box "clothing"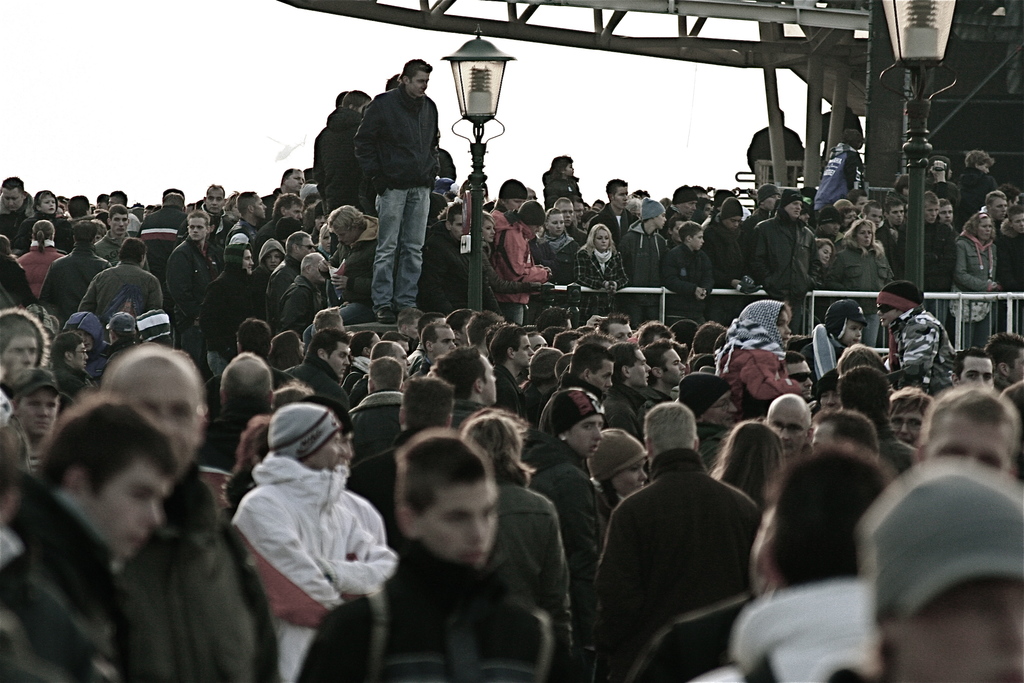
(17, 194, 61, 235)
